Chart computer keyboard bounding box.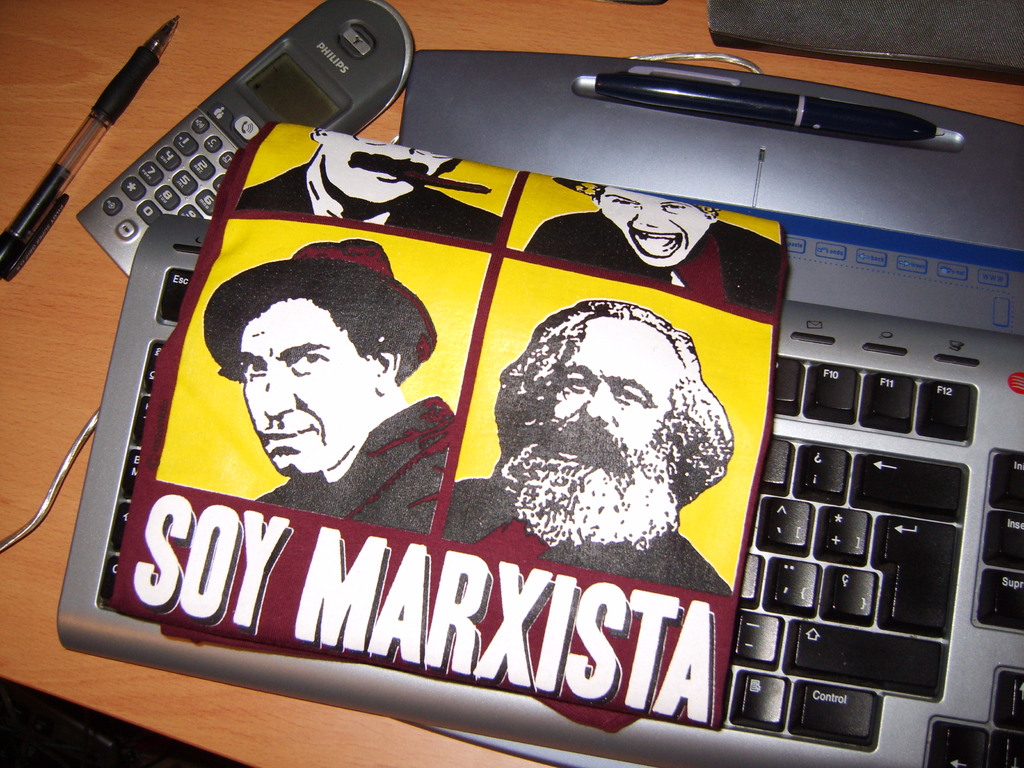
Charted: <bbox>54, 213, 1023, 765</bbox>.
